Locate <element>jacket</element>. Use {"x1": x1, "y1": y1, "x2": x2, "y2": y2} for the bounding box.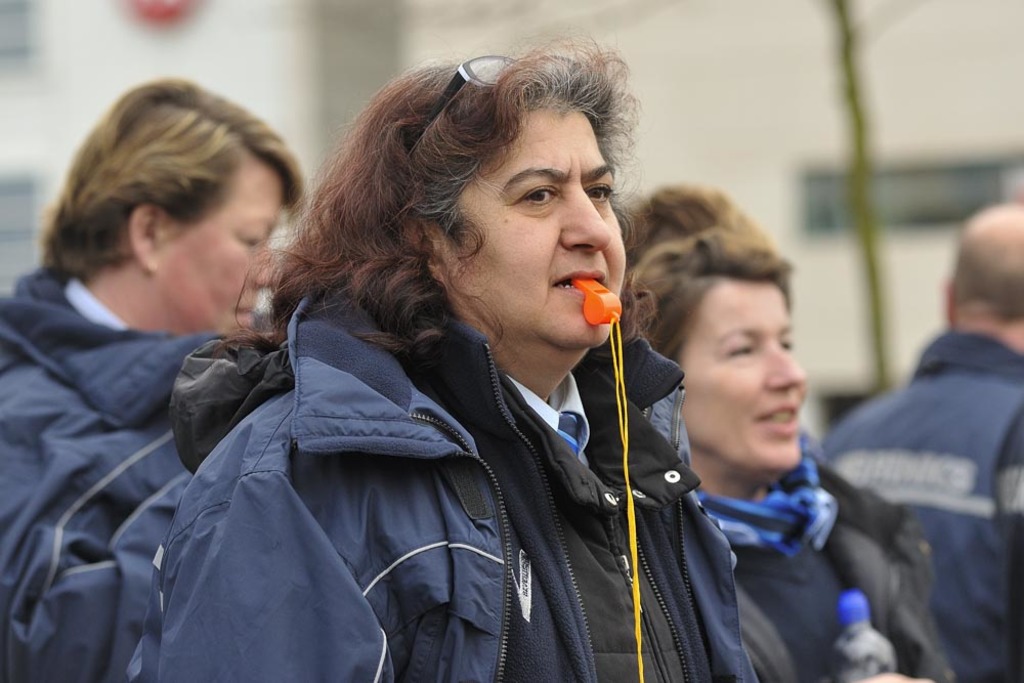
{"x1": 120, "y1": 159, "x2": 805, "y2": 682}.
